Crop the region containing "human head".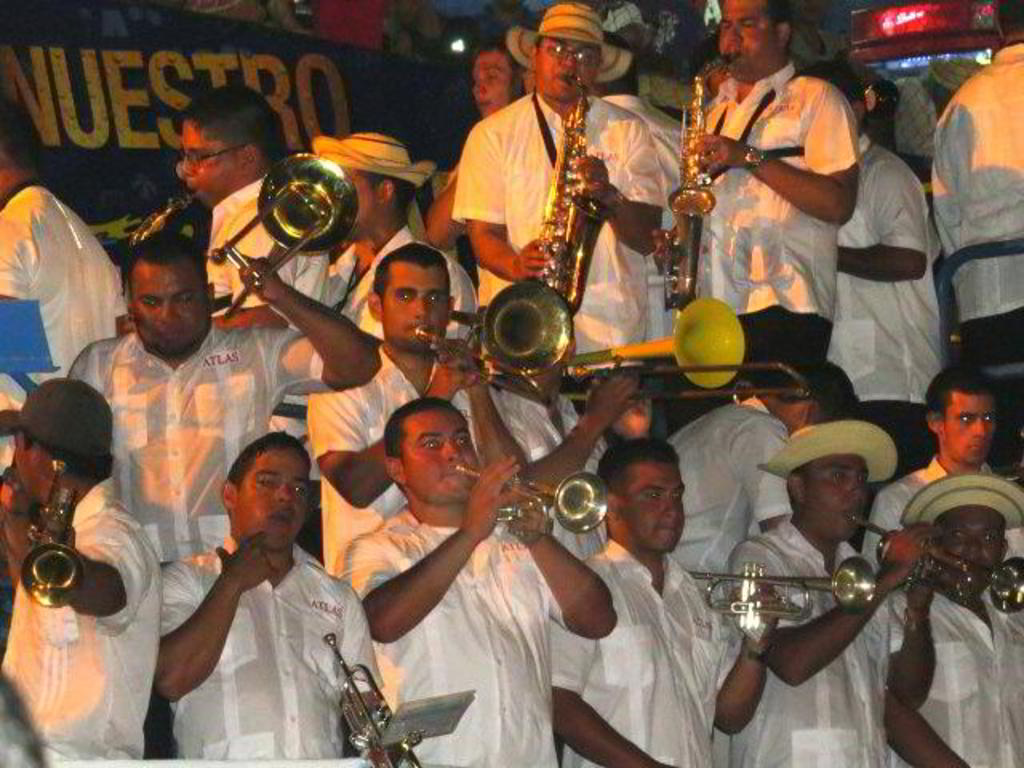
Crop region: Rect(310, 130, 442, 248).
